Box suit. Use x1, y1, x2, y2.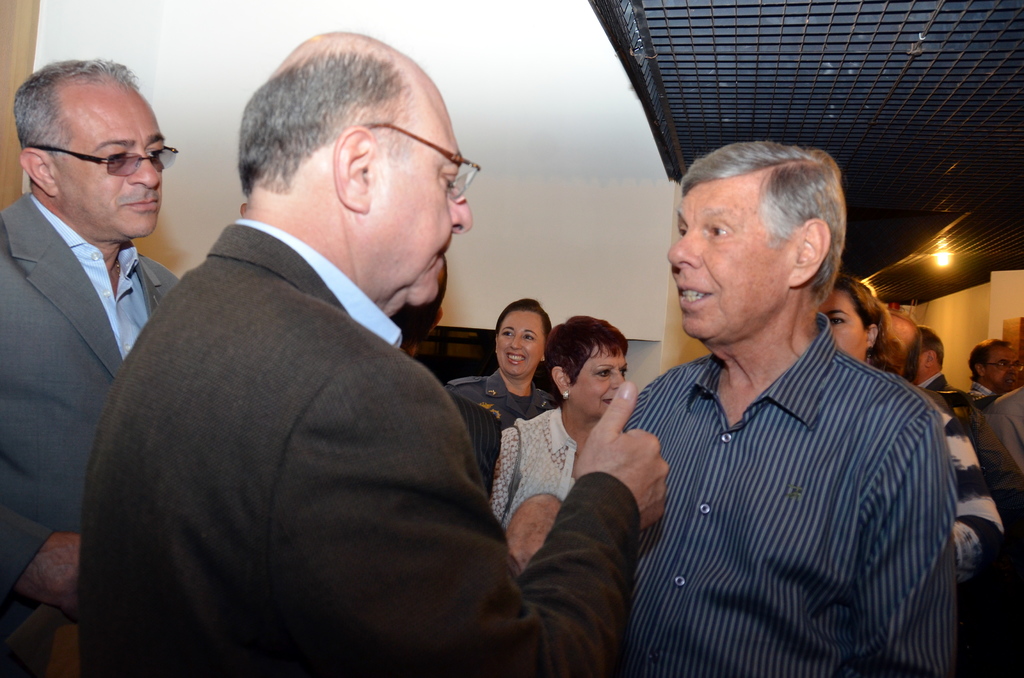
73, 217, 640, 677.
